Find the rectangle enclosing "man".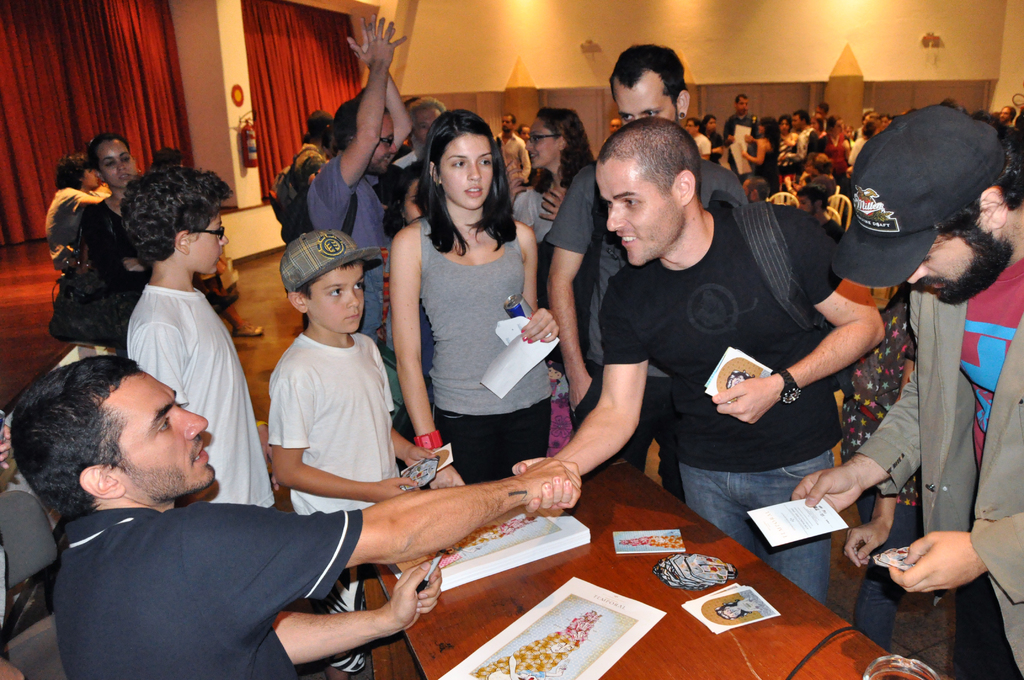
detection(790, 108, 817, 160).
